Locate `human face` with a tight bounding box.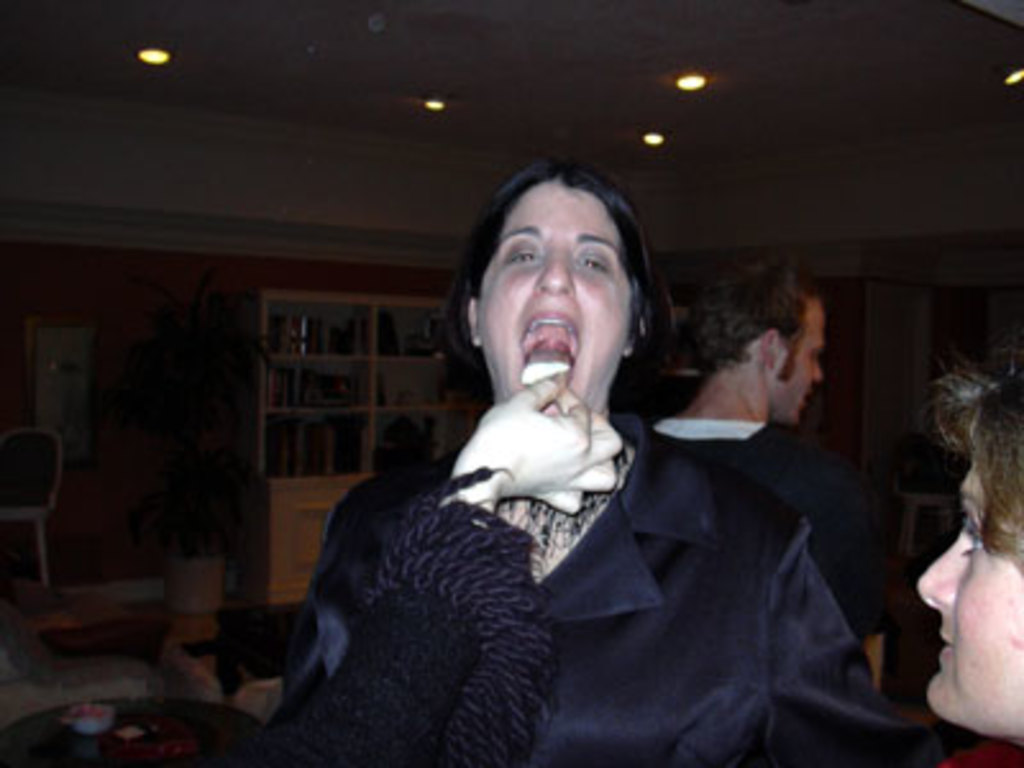
(476,174,632,407).
